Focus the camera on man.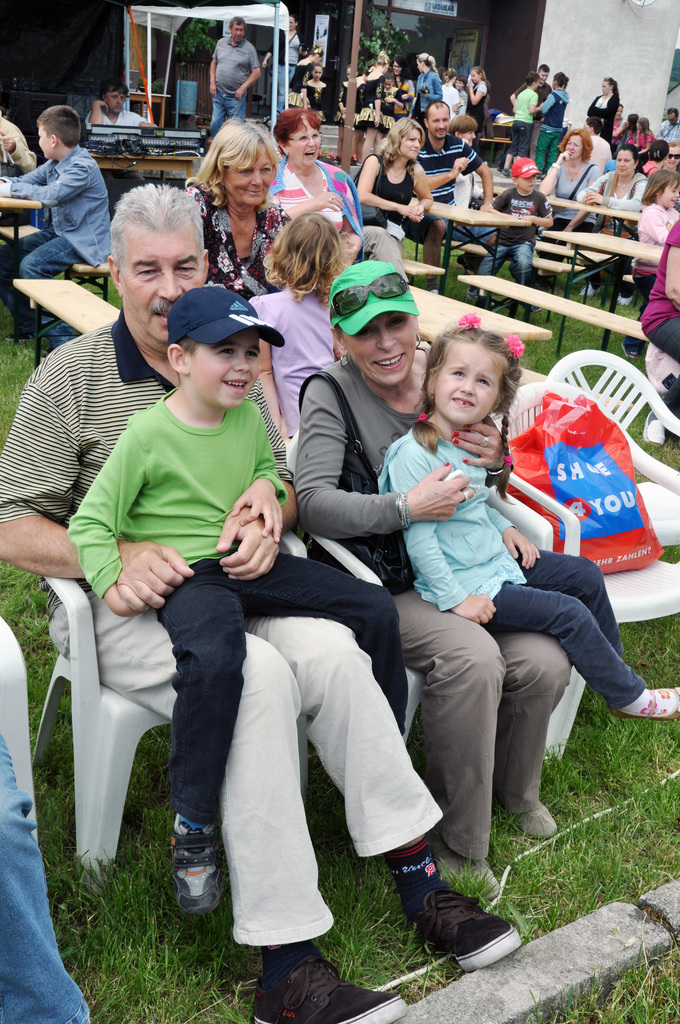
Focus region: 566:118:619:216.
